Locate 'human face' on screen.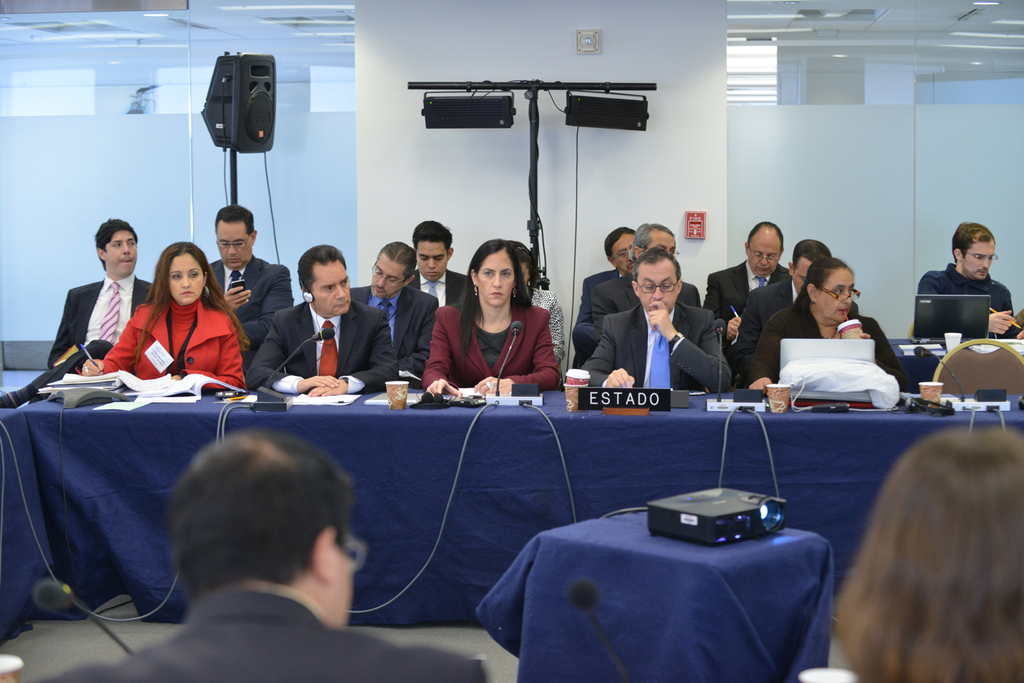
On screen at left=415, top=243, right=448, bottom=282.
